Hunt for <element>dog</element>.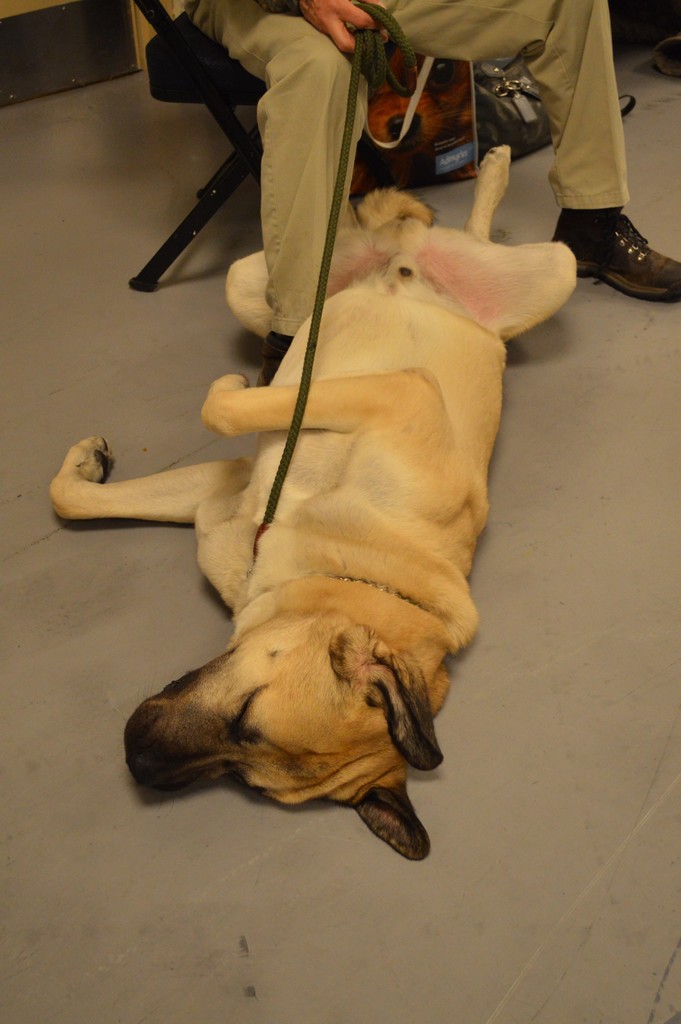
Hunted down at {"left": 46, "top": 147, "right": 580, "bottom": 865}.
